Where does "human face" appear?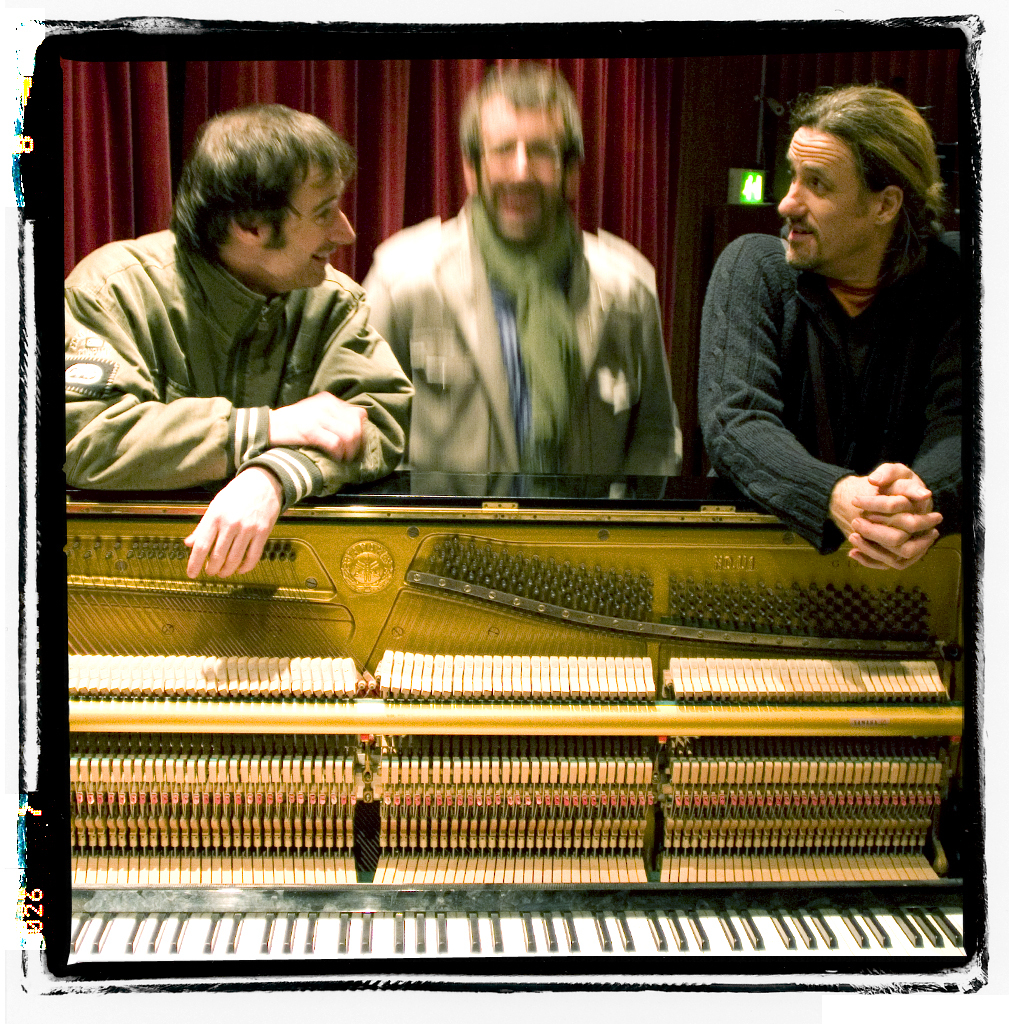
Appears at <bbox>778, 127, 868, 269</bbox>.
